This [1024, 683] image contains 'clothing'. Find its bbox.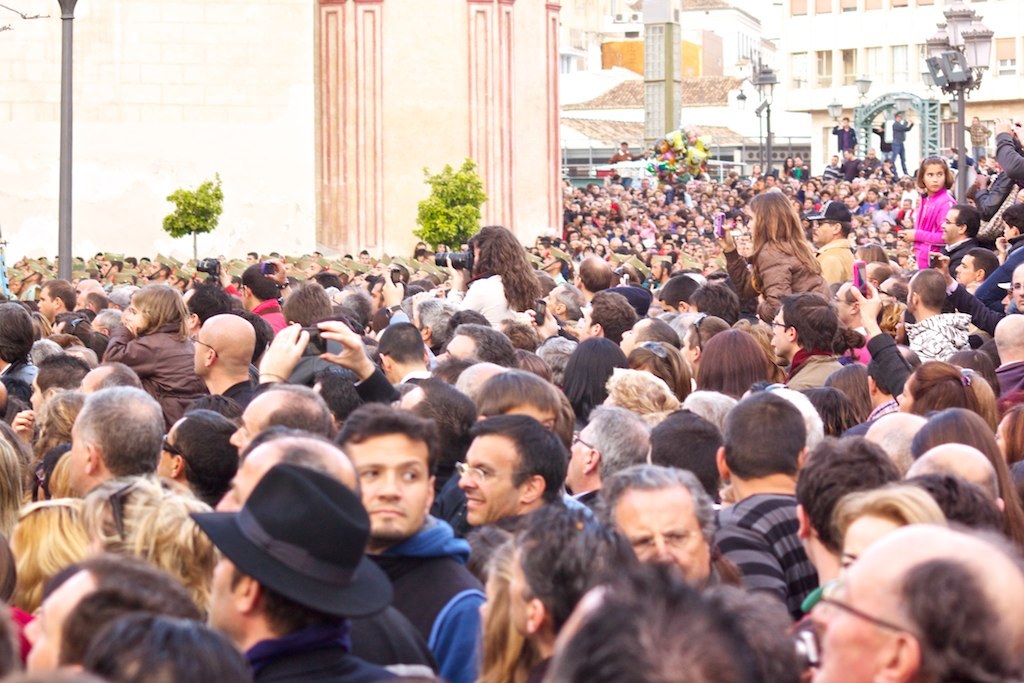
Rect(0, 357, 44, 393).
